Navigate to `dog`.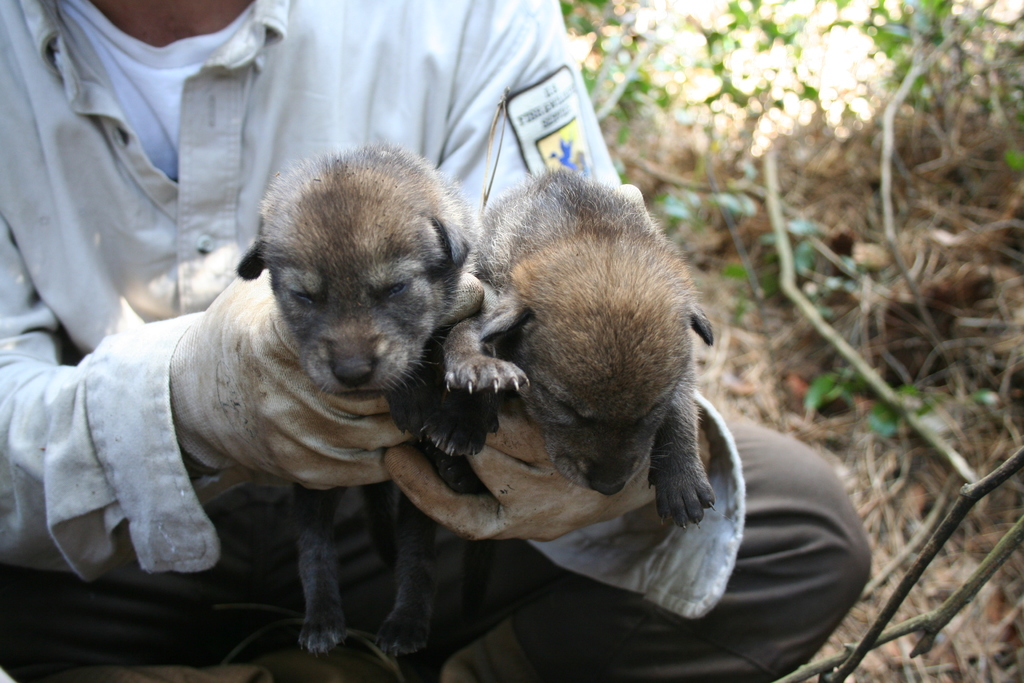
Navigation target: left=234, top=143, right=483, bottom=657.
